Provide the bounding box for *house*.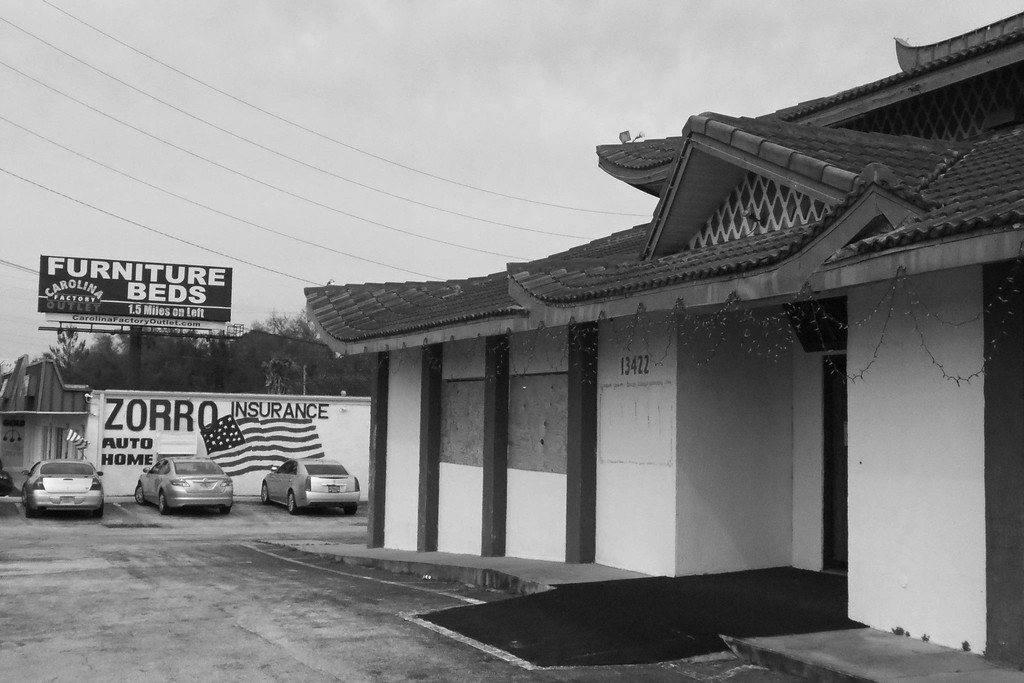
x1=304 y1=13 x2=1023 y2=682.
